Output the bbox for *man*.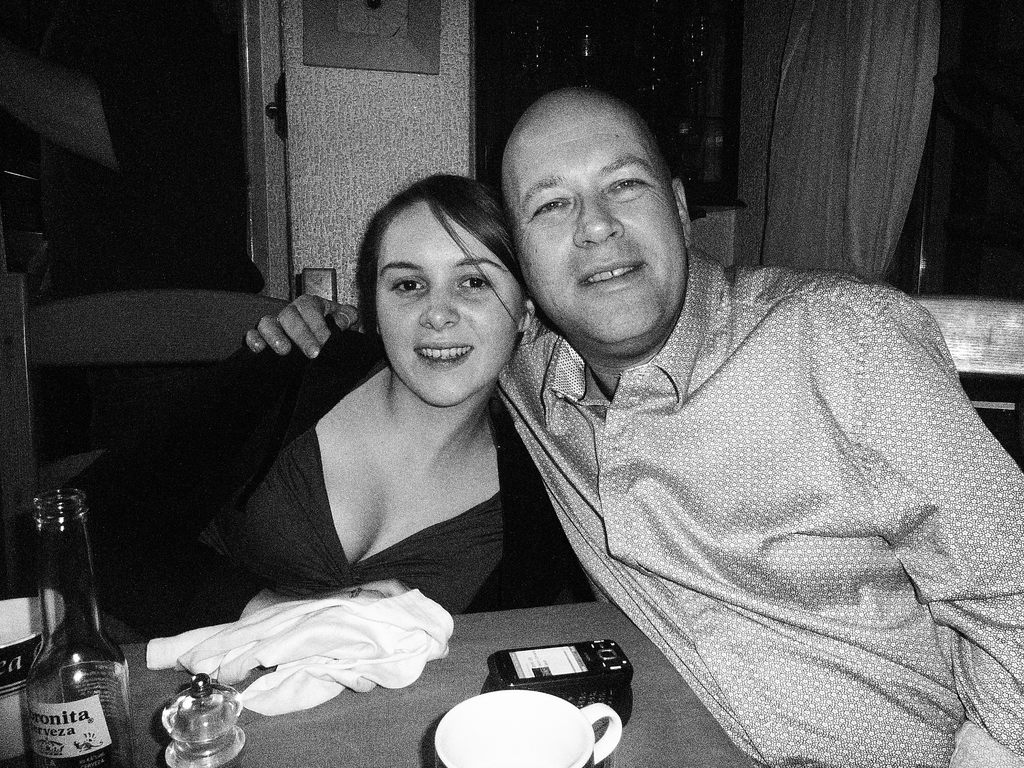
(left=242, top=86, right=1023, bottom=767).
